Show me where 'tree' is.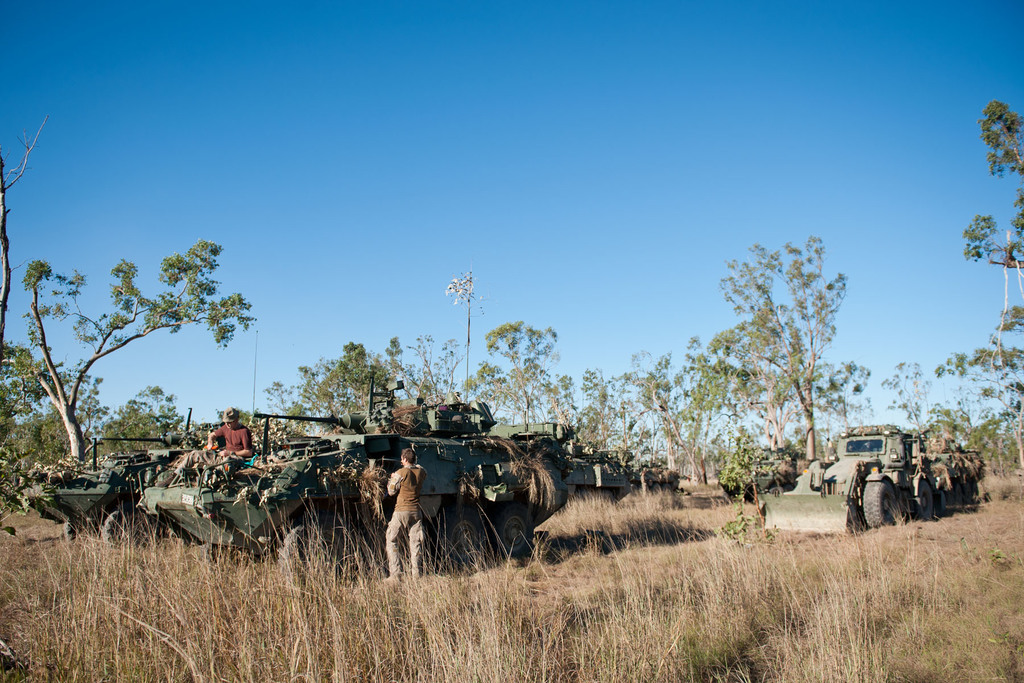
'tree' is at crop(268, 325, 406, 432).
